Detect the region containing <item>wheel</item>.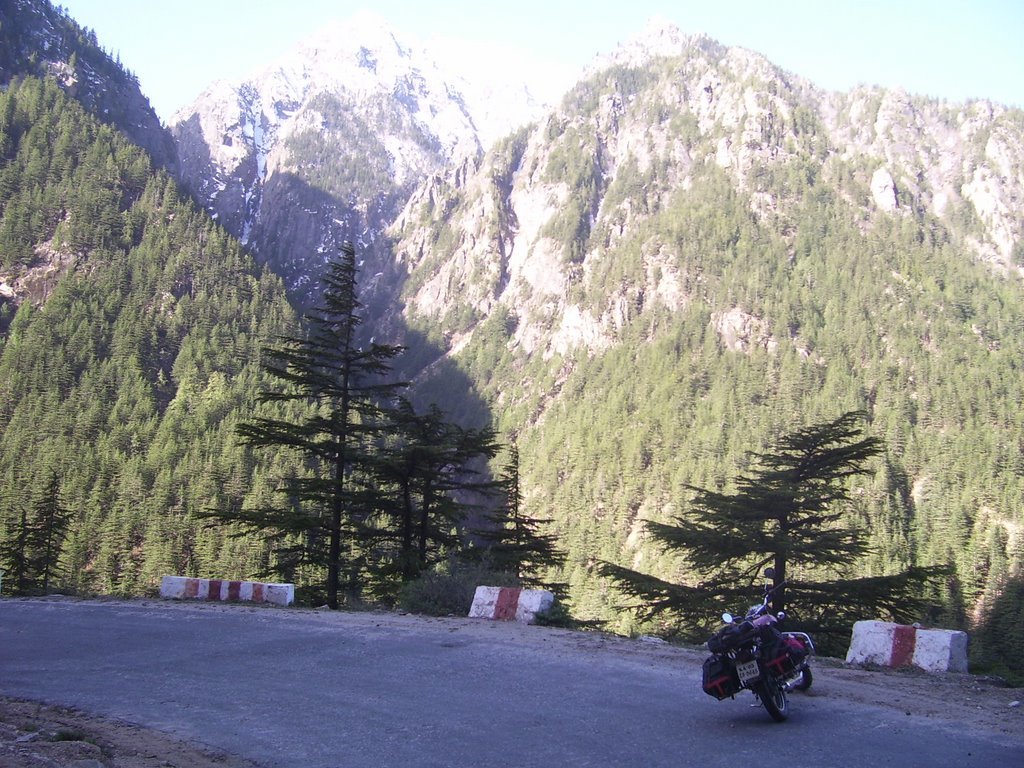
797, 669, 813, 692.
